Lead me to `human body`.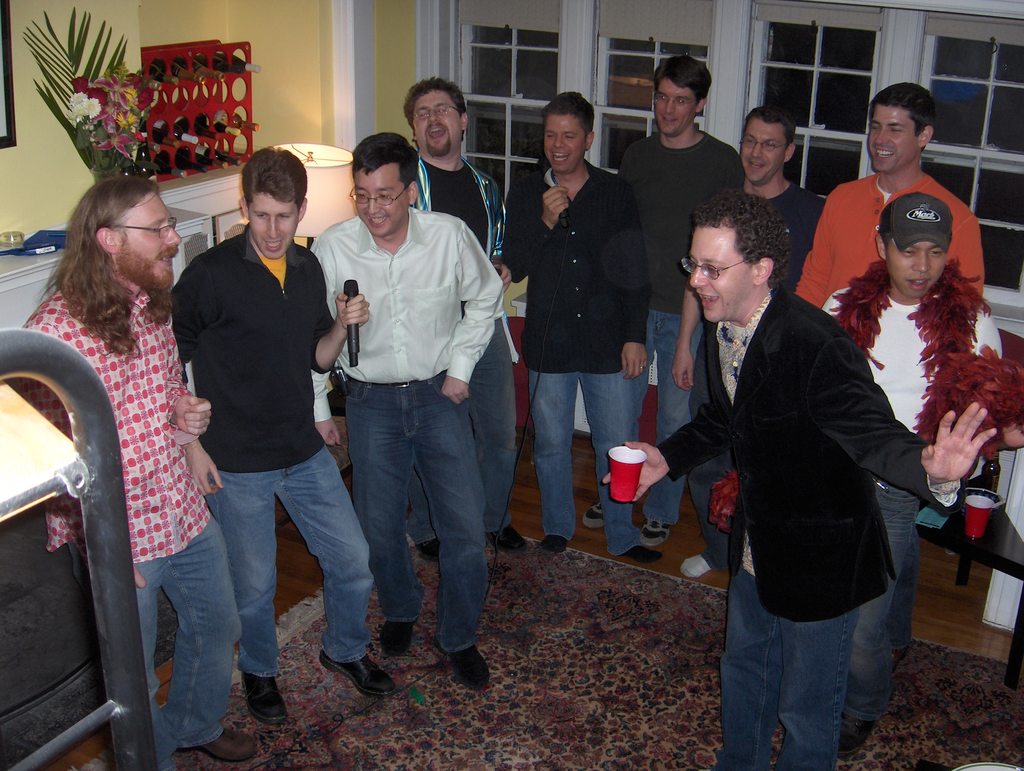
Lead to bbox(674, 174, 832, 580).
